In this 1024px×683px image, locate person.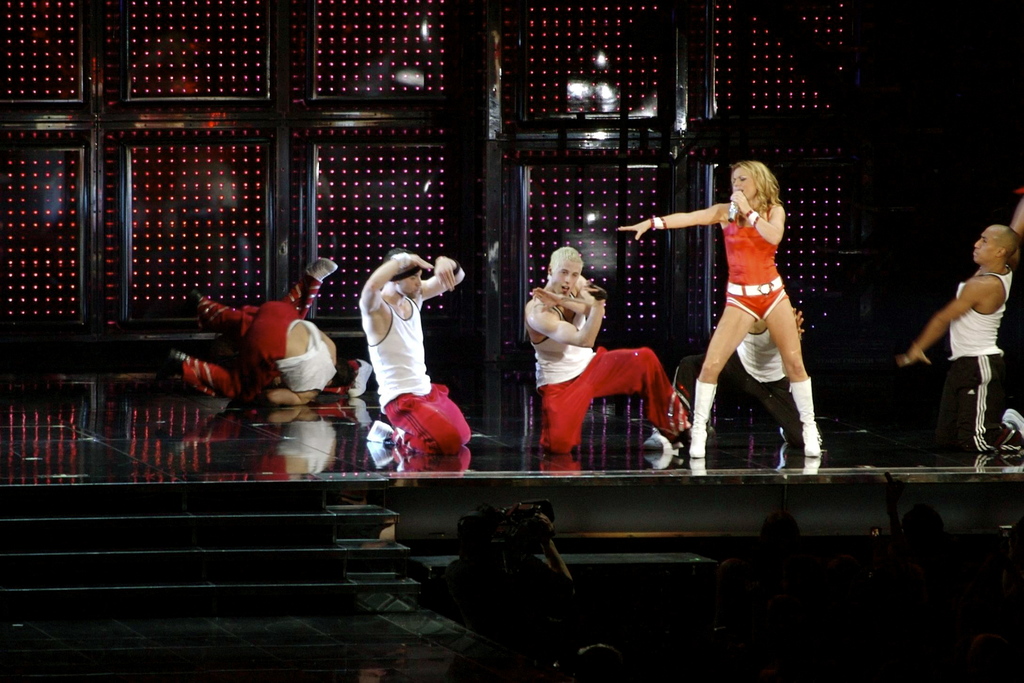
Bounding box: crop(616, 159, 822, 458).
